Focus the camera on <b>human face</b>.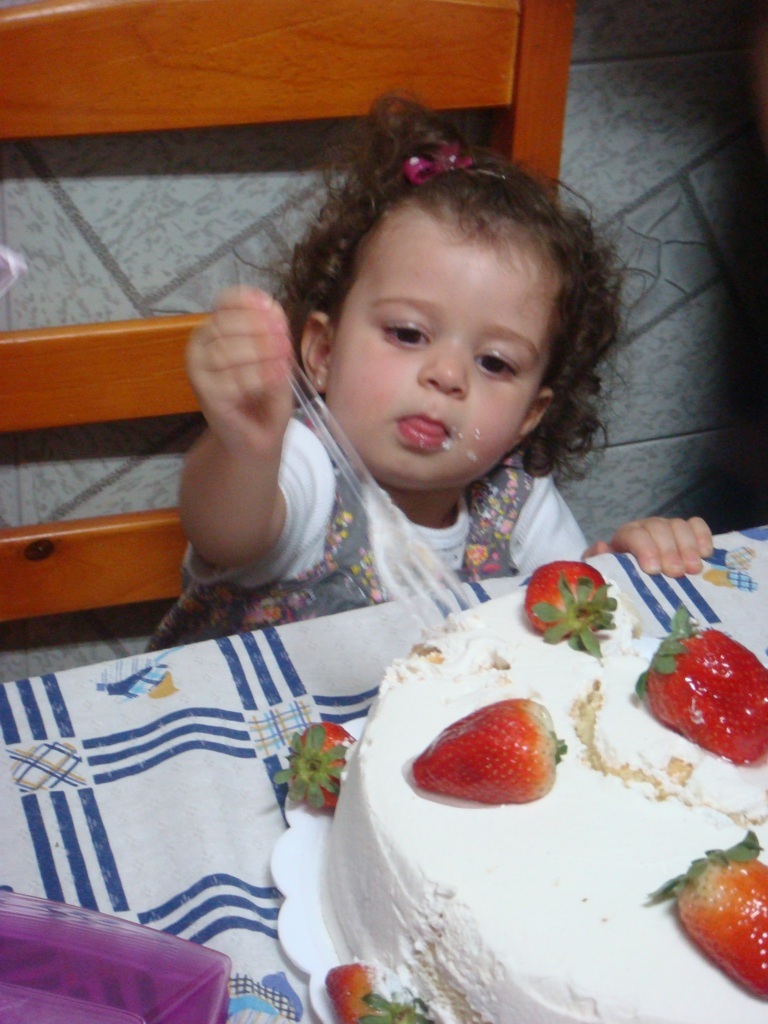
Focus region: select_region(327, 189, 560, 479).
